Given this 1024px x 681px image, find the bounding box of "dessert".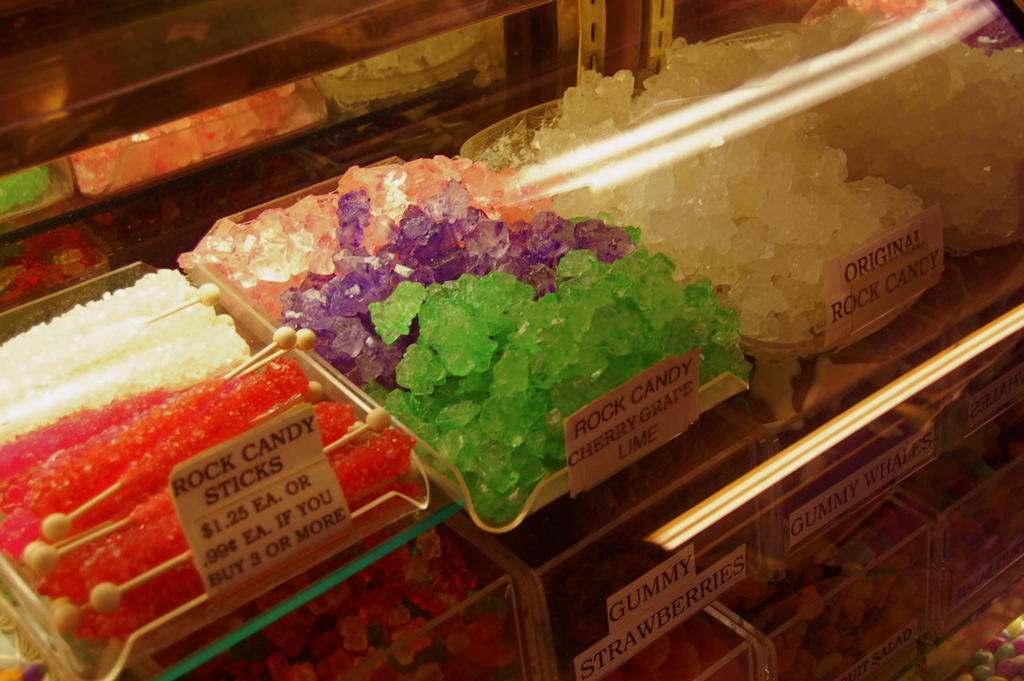
select_region(0, 262, 432, 643).
